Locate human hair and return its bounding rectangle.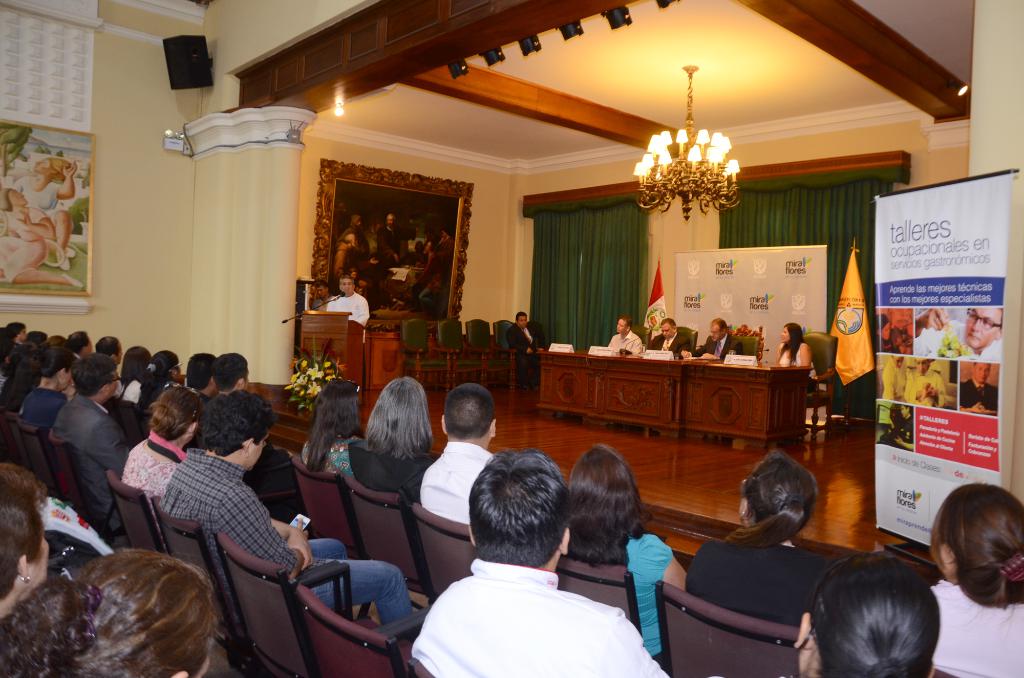
bbox=(0, 542, 212, 669).
